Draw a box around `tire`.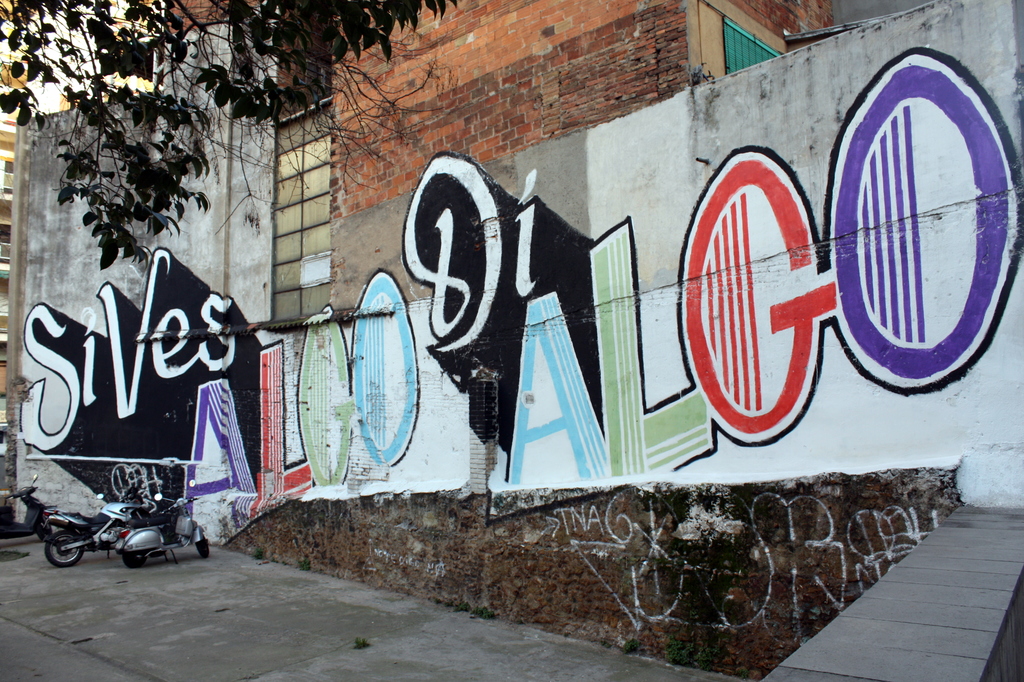
37, 512, 51, 537.
